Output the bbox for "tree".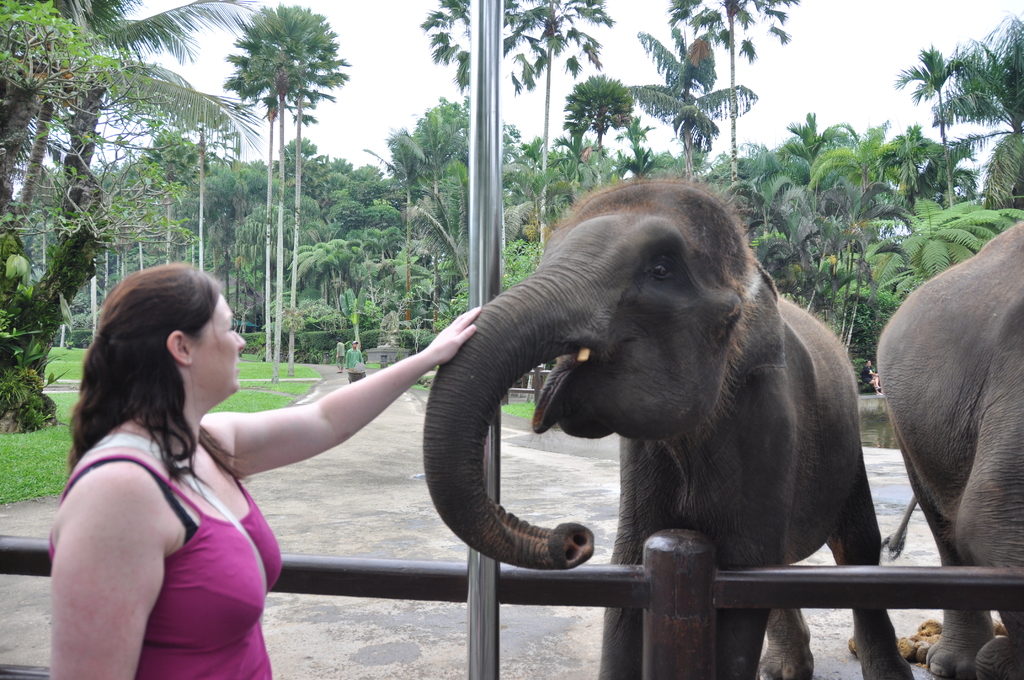
(left=780, top=109, right=824, bottom=163).
